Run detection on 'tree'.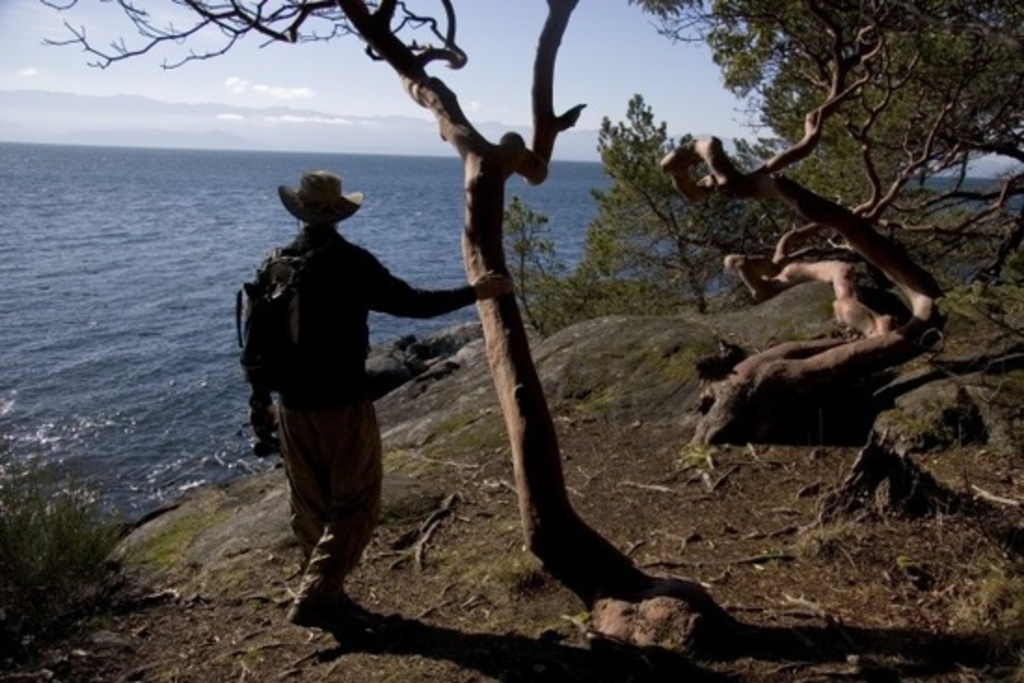
Result: {"left": 39, "top": 0, "right": 691, "bottom": 655}.
